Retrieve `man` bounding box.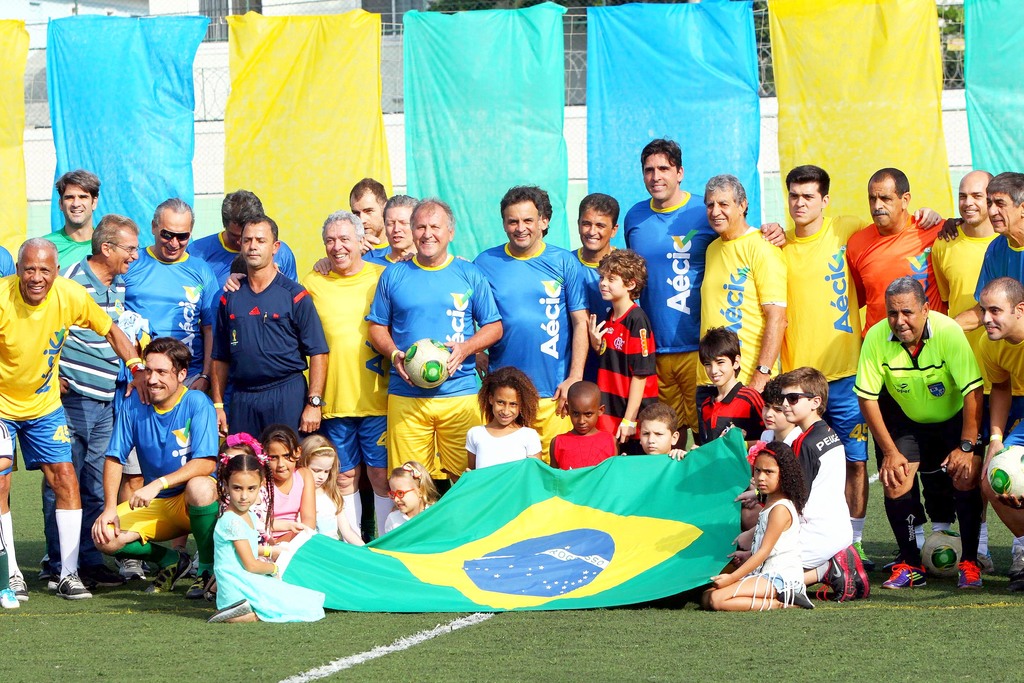
Bounding box: (left=847, top=276, right=988, bottom=594).
